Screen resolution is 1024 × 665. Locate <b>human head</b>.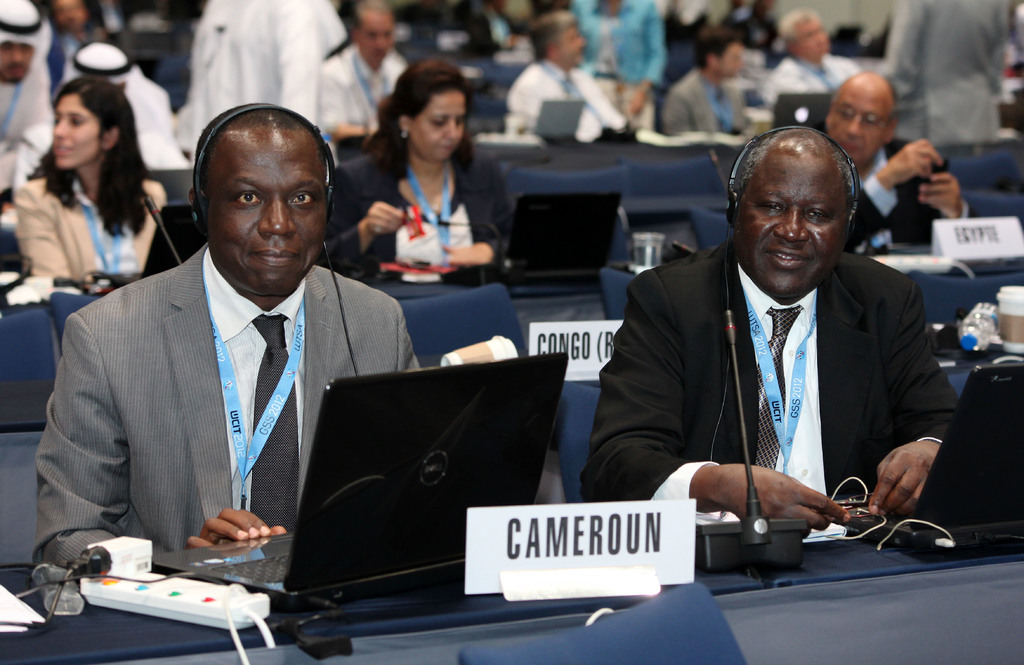
box(820, 72, 900, 177).
